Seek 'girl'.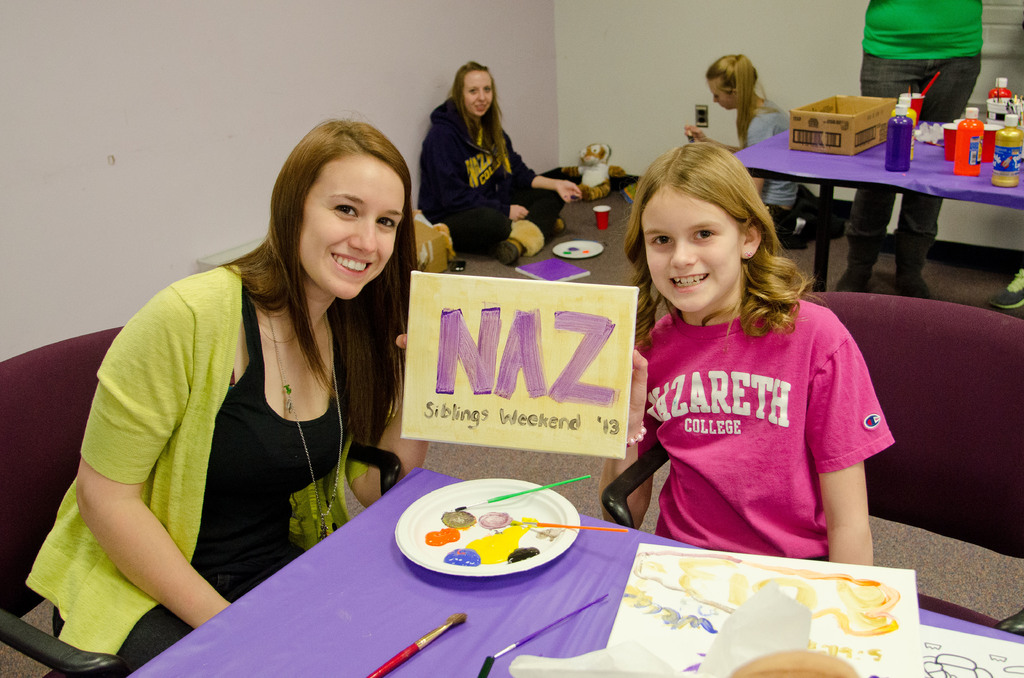
left=683, top=56, right=799, bottom=239.
